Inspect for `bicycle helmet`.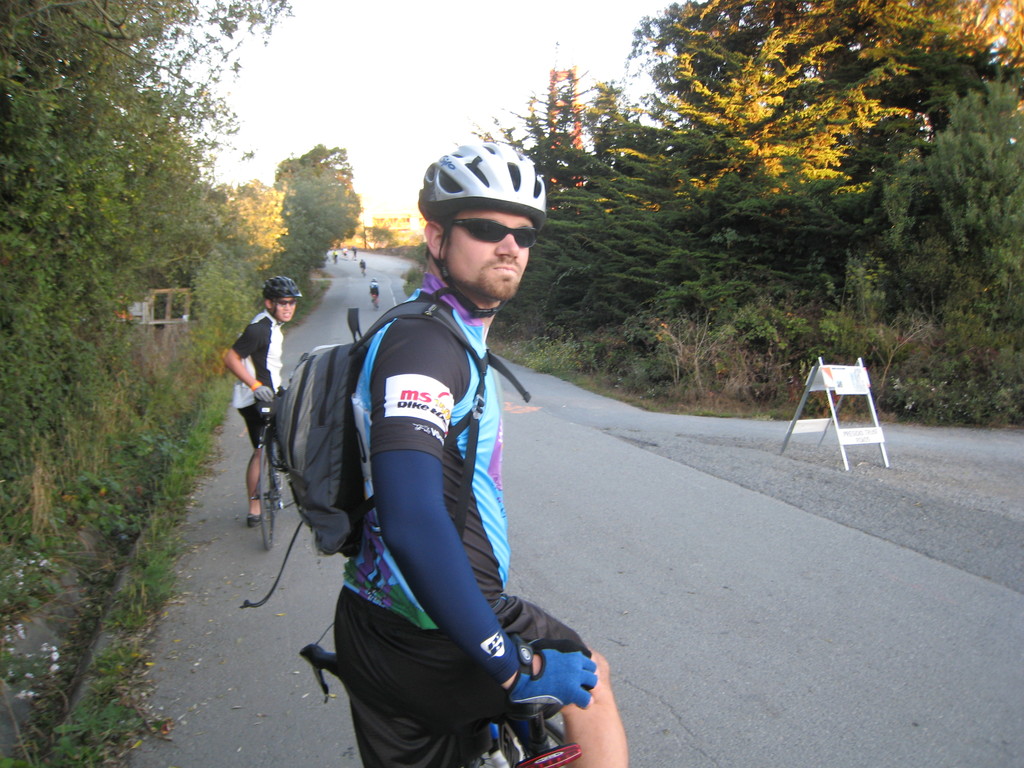
Inspection: rect(410, 145, 541, 223).
